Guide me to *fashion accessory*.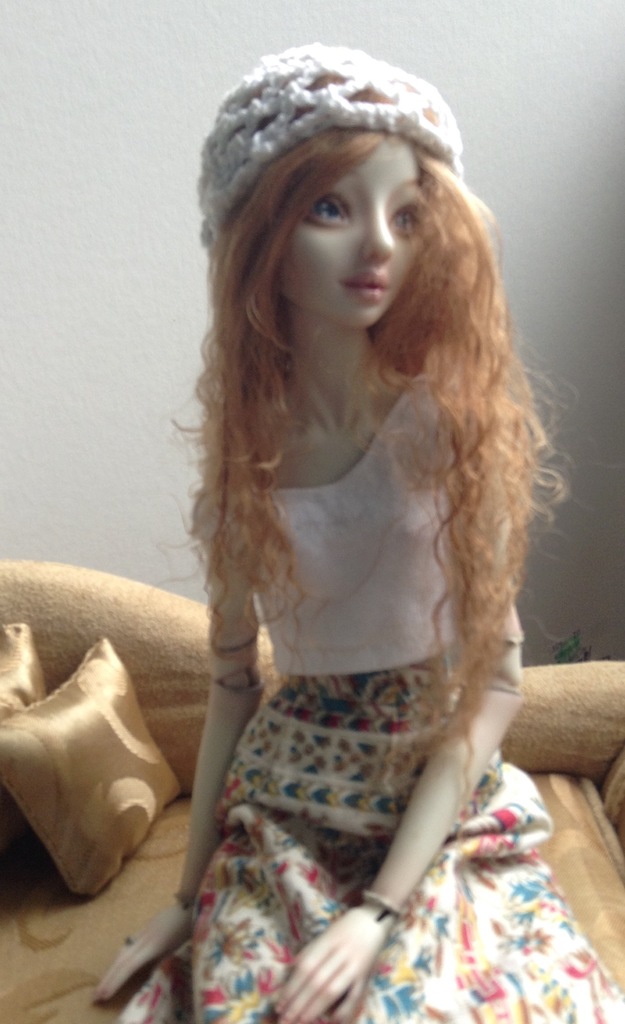
Guidance: bbox(199, 43, 463, 252).
